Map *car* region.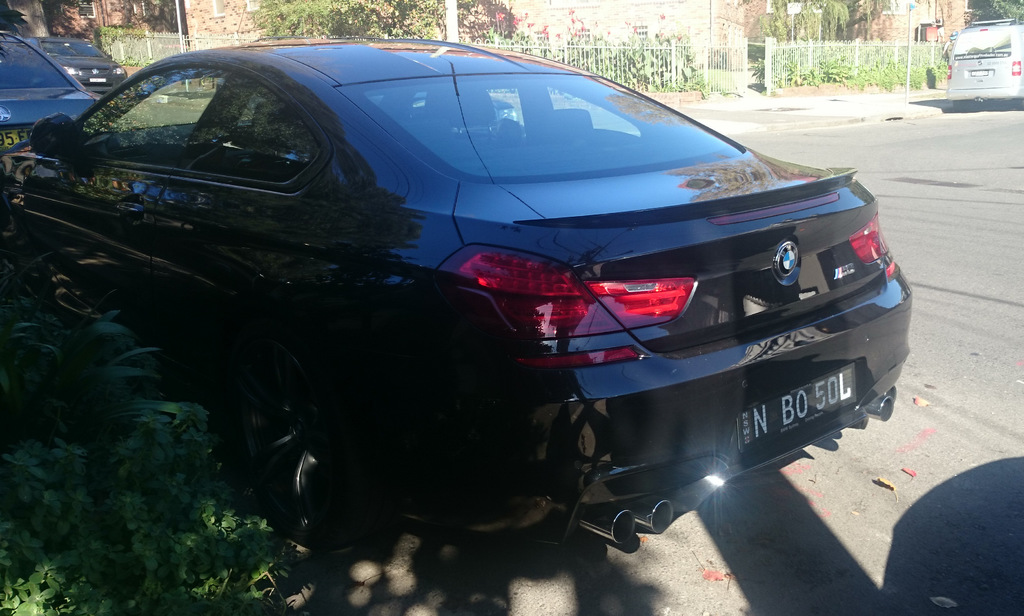
Mapped to [14,40,951,574].
